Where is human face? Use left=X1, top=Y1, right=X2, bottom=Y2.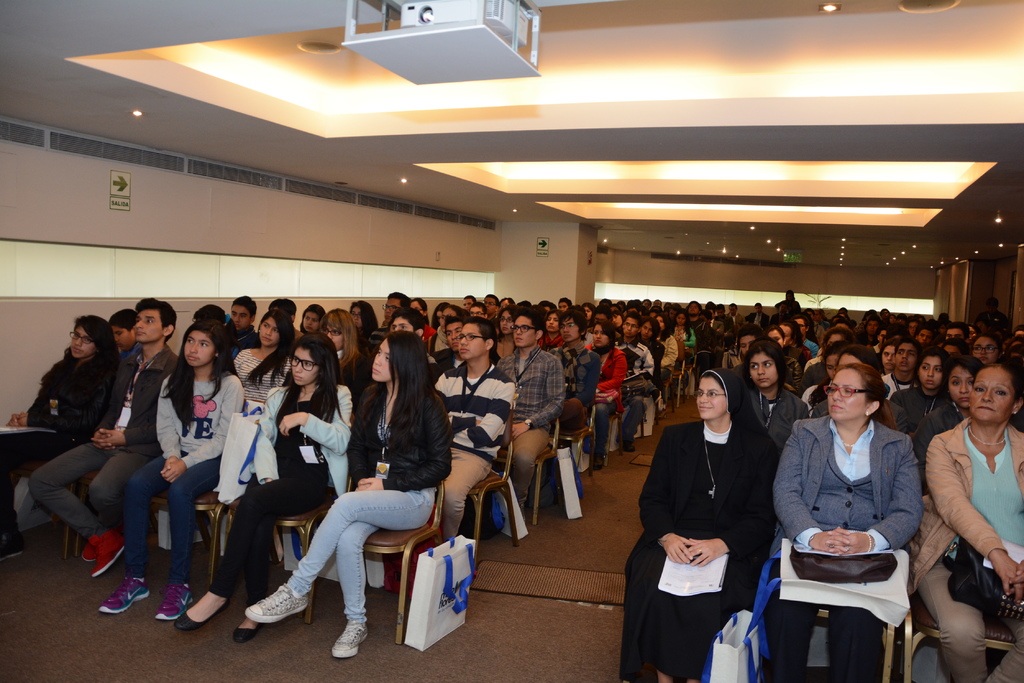
left=881, top=346, right=894, bottom=374.
